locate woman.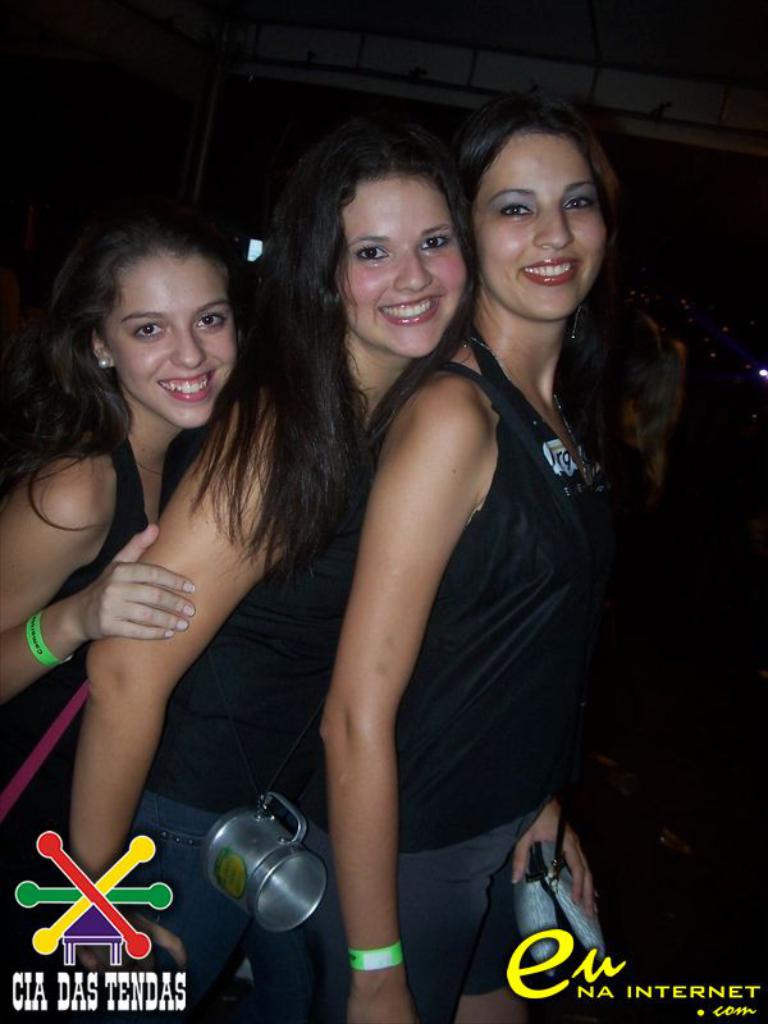
Bounding box: locate(319, 114, 696, 1023).
